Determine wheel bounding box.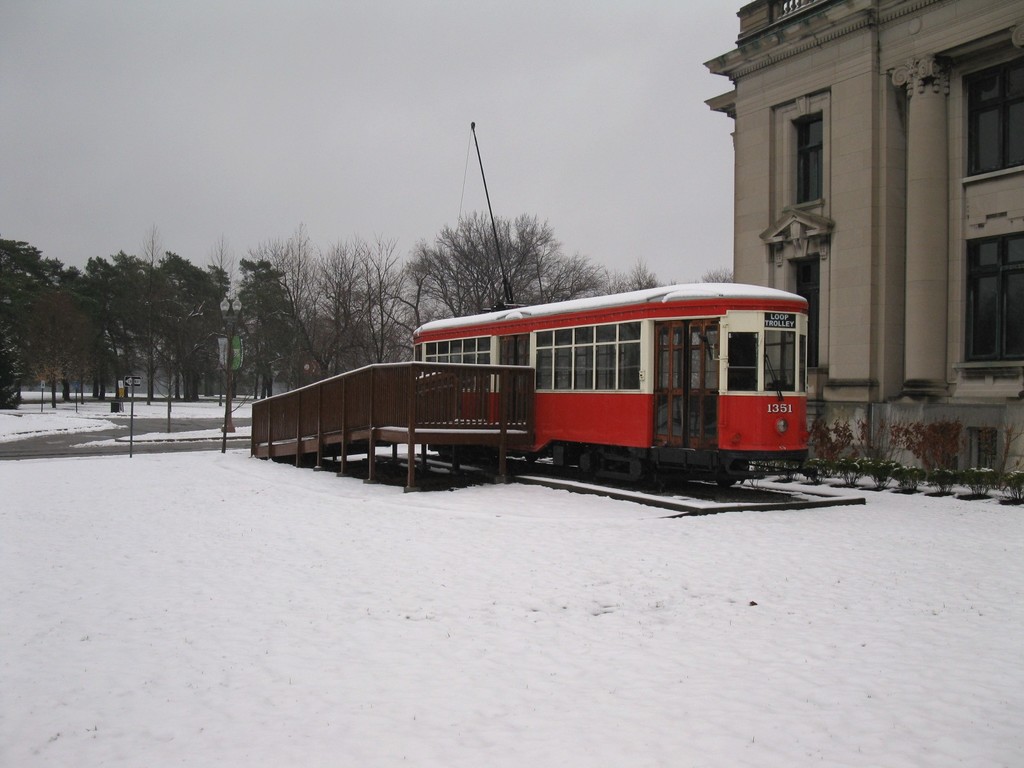
Determined: box=[716, 477, 738, 486].
